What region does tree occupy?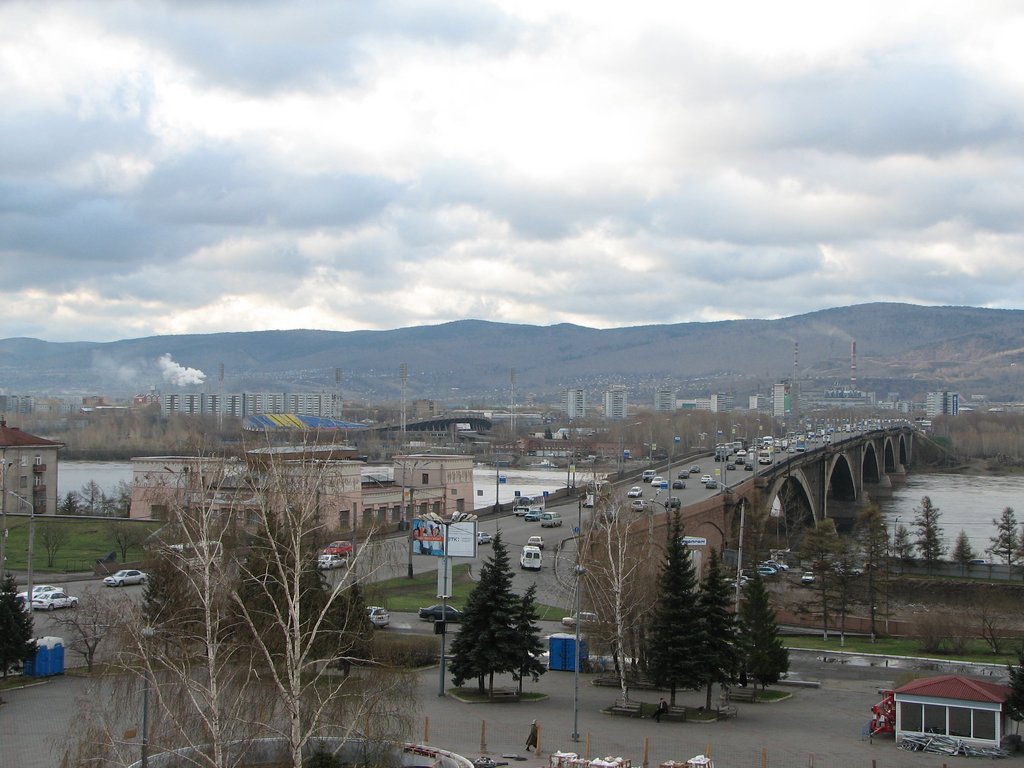
(x1=833, y1=541, x2=860, y2=646).
